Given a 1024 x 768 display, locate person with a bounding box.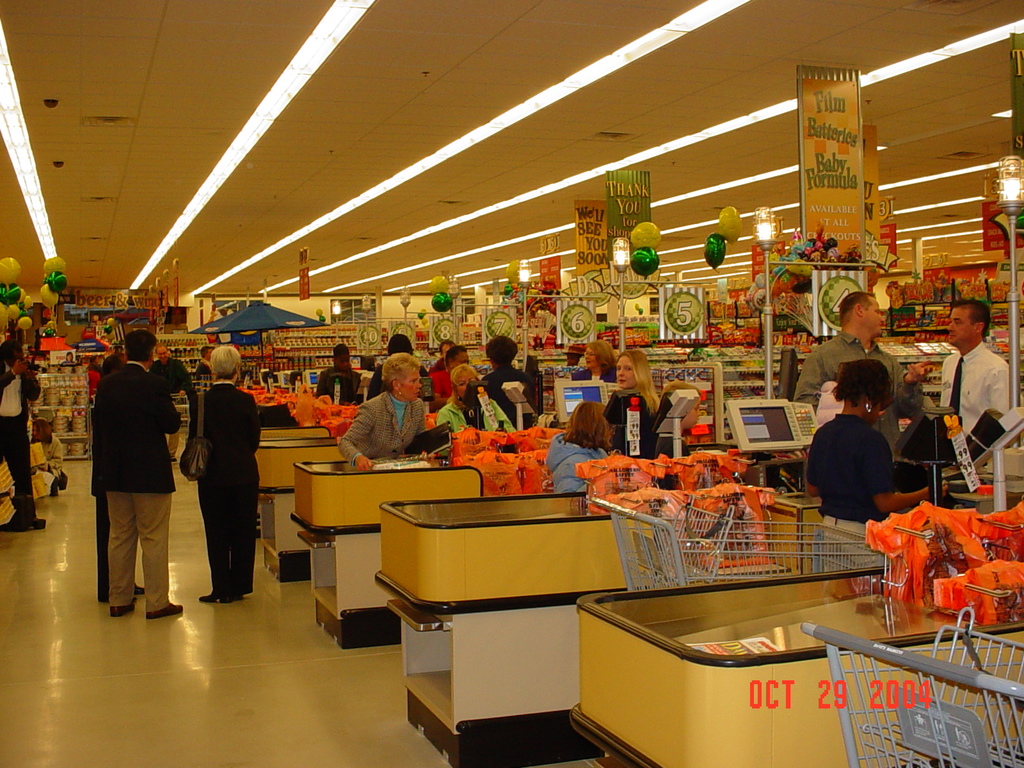
Located: 596, 337, 682, 464.
